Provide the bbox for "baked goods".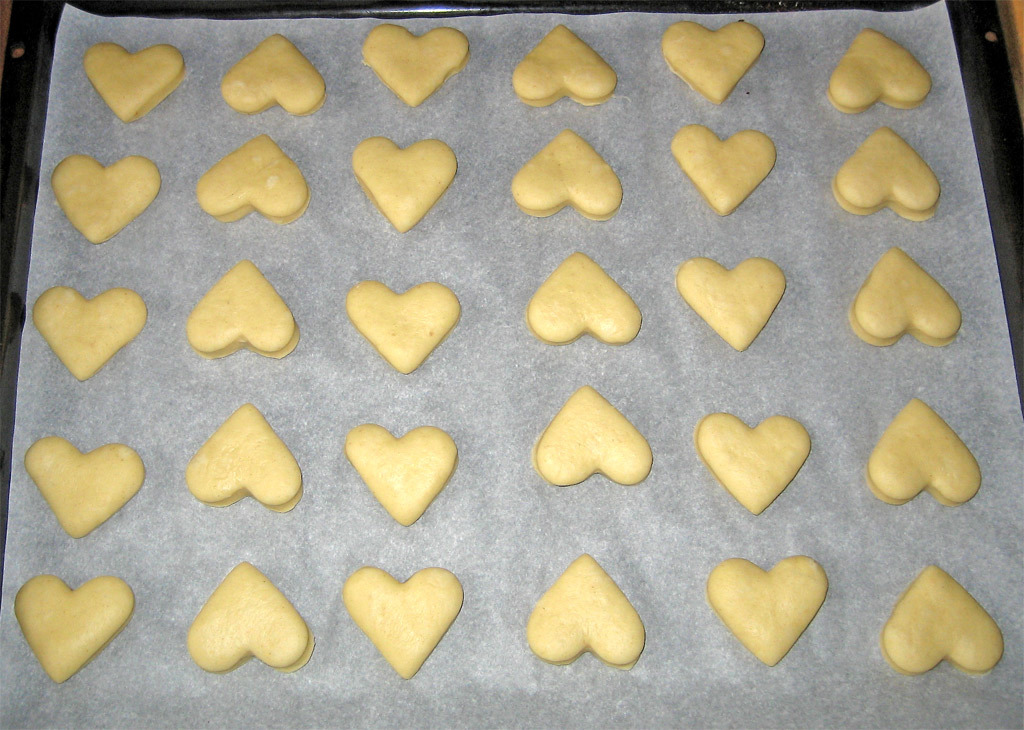
bbox(510, 23, 621, 108).
